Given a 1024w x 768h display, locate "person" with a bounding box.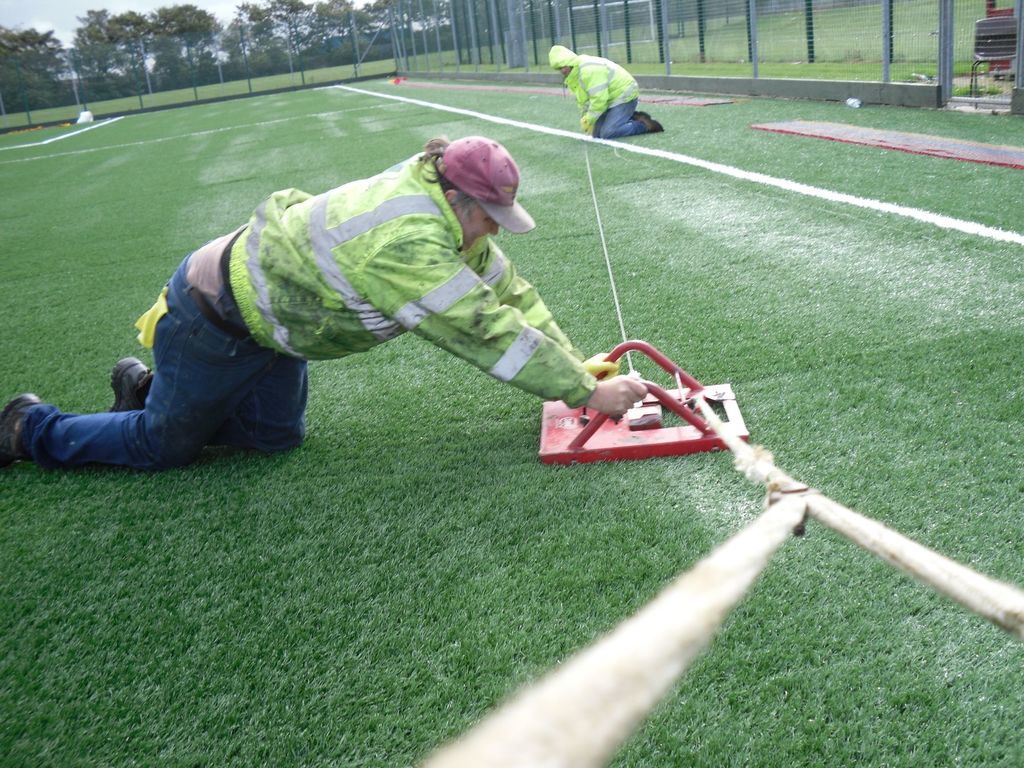
Located: (550, 44, 663, 141).
